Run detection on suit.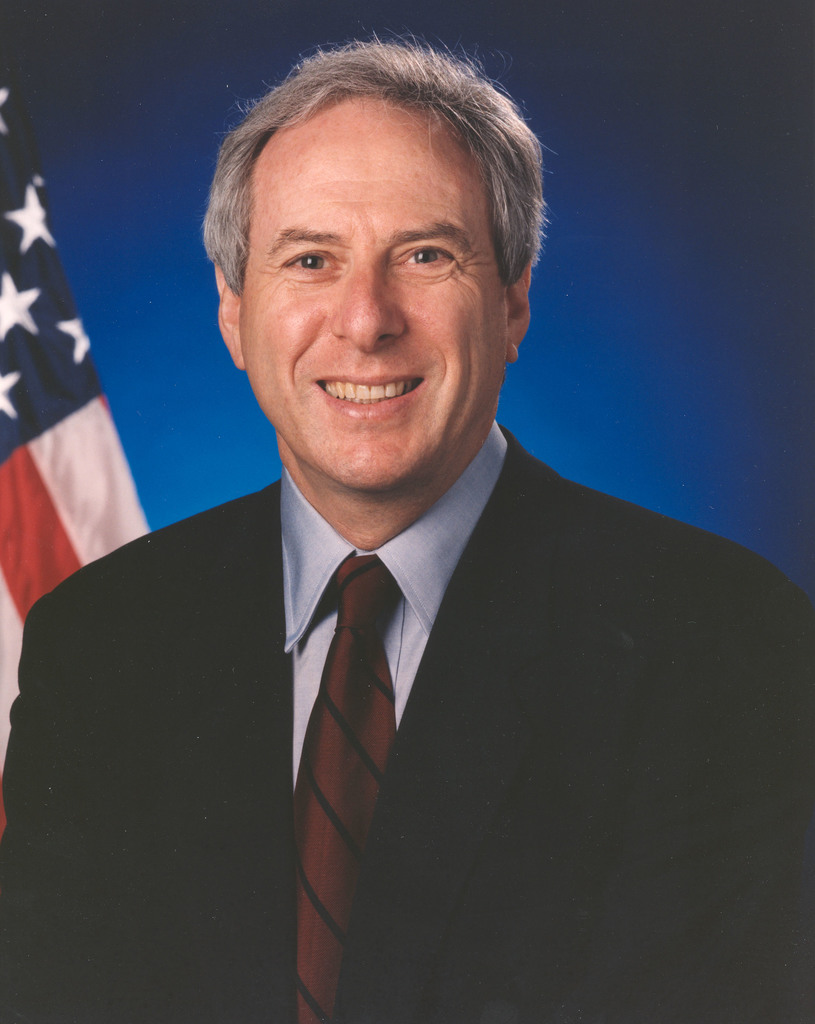
Result: Rect(0, 422, 814, 1023).
